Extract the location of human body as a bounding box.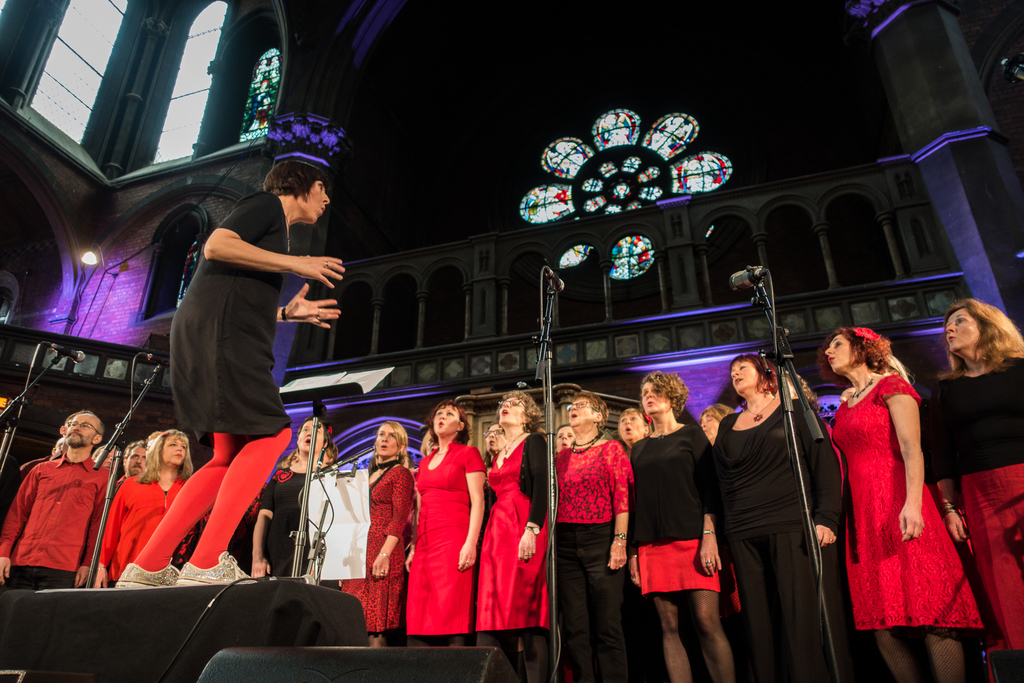
<bbox>817, 325, 976, 678</bbox>.
